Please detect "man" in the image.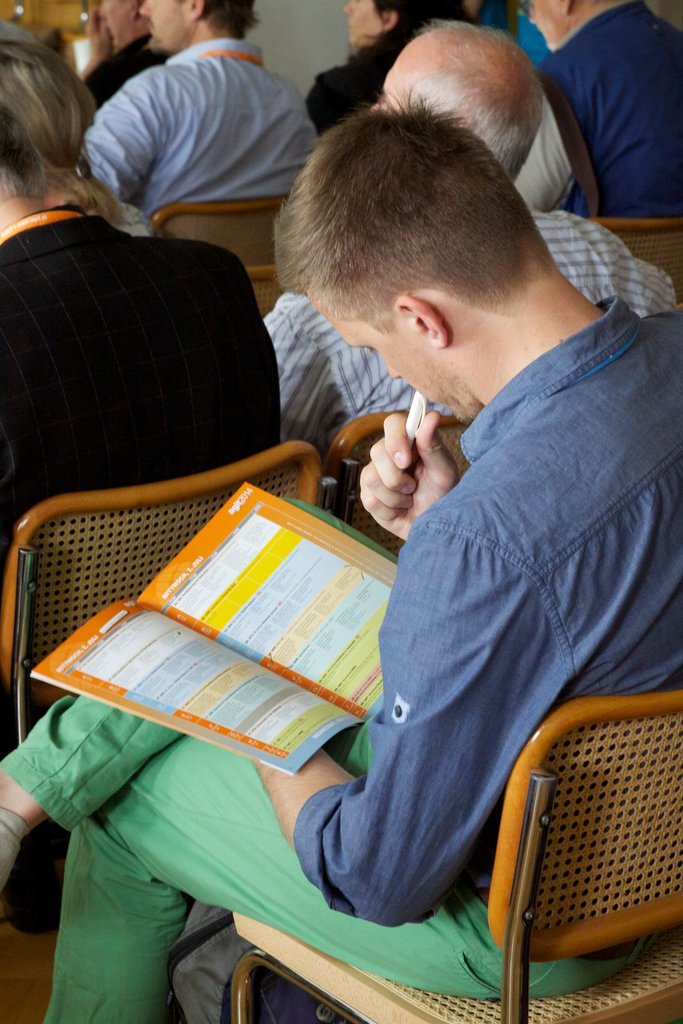
rect(81, 0, 322, 217).
